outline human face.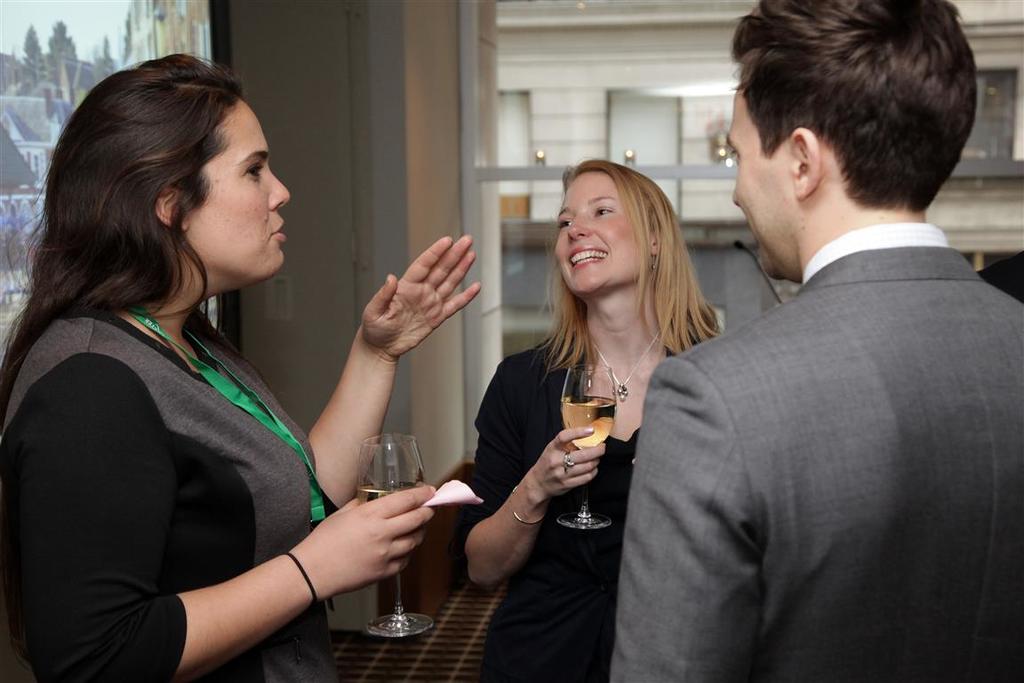
Outline: (554,173,645,291).
